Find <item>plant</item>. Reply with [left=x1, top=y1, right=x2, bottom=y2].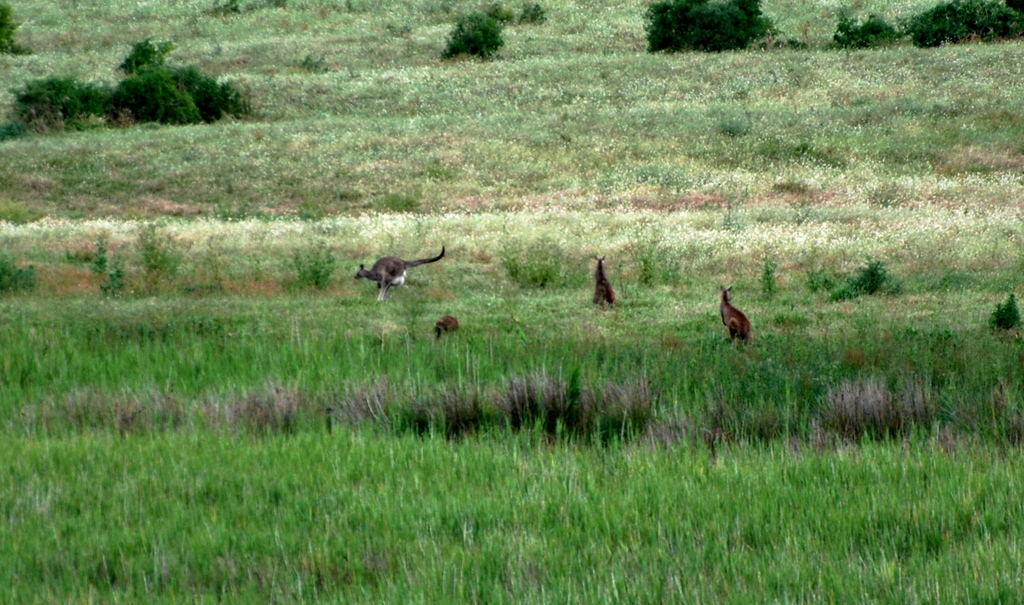
[left=136, top=214, right=179, bottom=289].
